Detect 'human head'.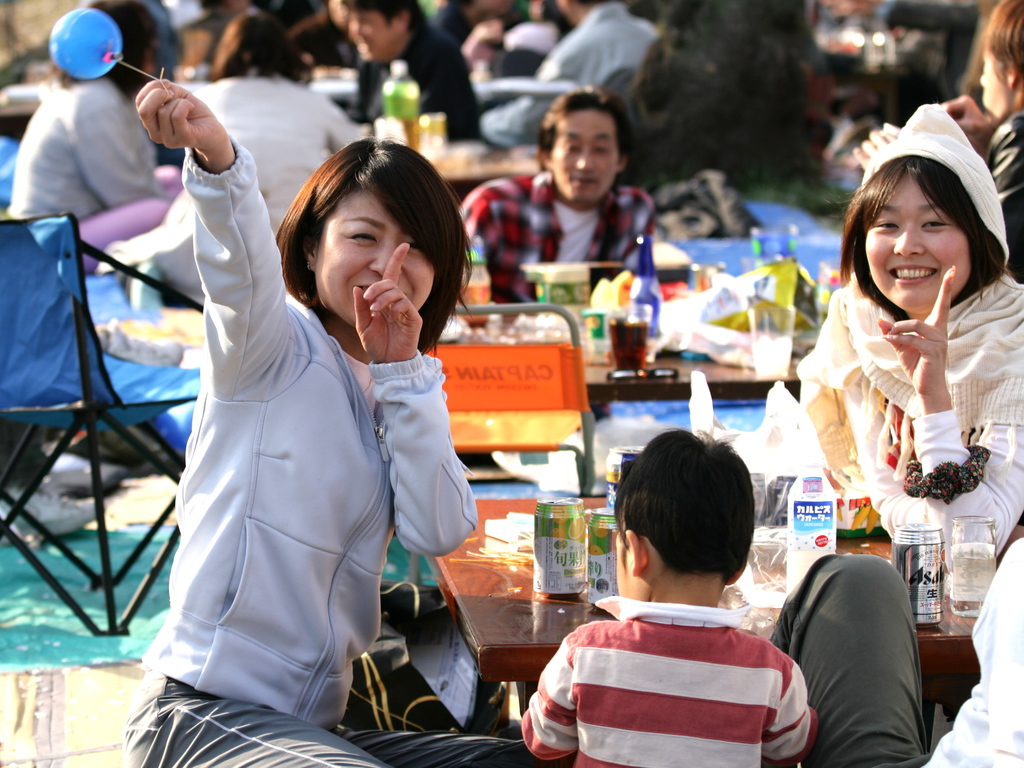
Detected at 982 0 1023 122.
